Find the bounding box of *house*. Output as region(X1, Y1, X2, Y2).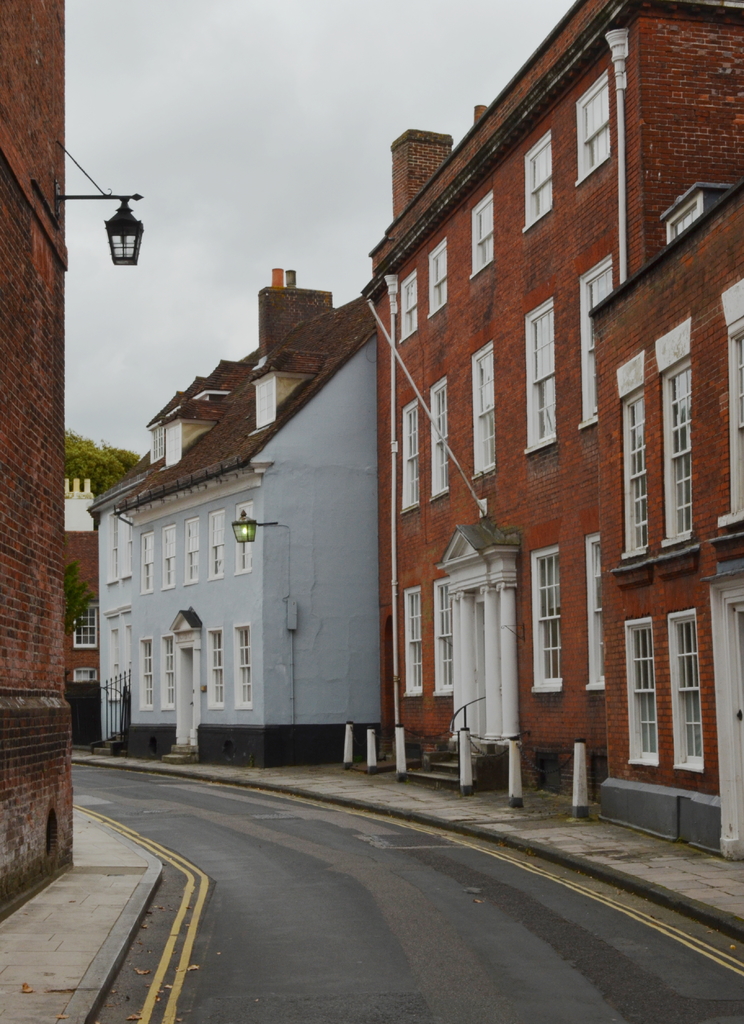
region(86, 266, 376, 762).
